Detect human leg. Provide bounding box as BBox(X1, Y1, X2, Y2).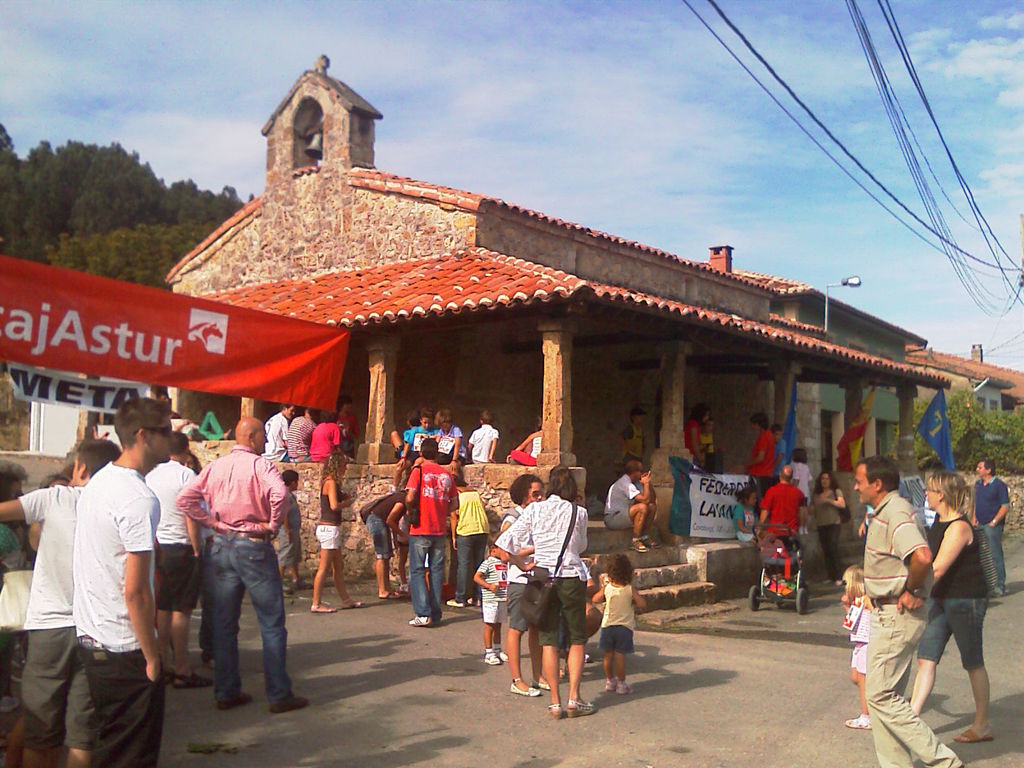
BBox(406, 528, 432, 630).
